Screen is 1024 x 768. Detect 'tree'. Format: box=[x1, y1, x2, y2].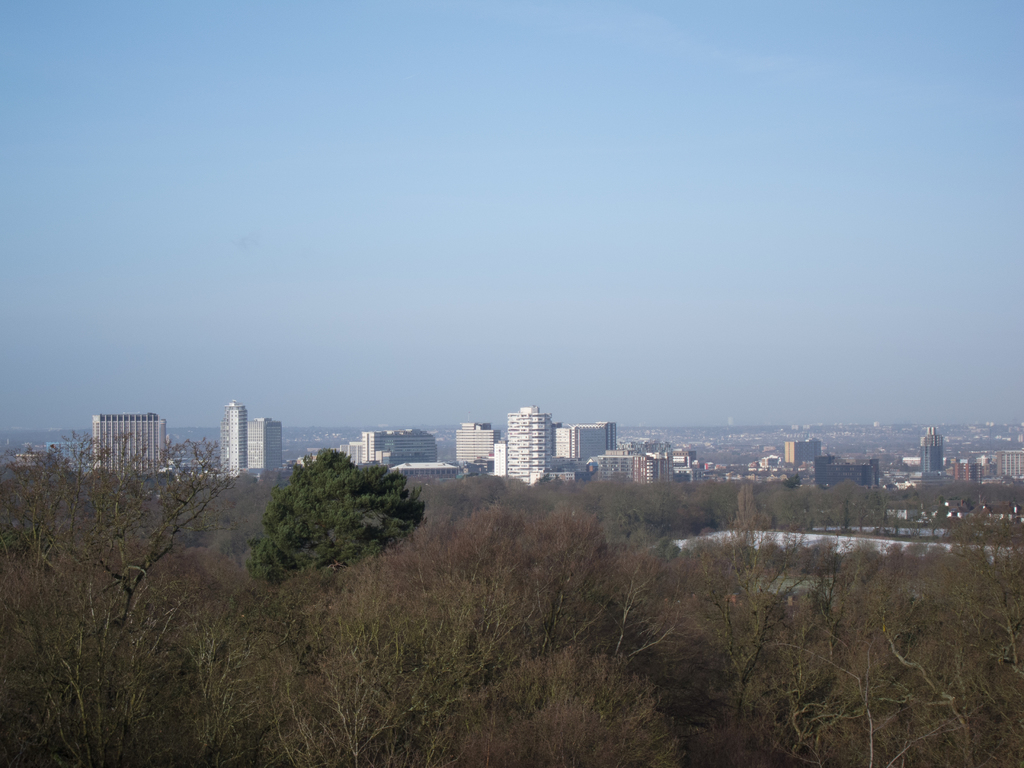
box=[239, 440, 425, 577].
